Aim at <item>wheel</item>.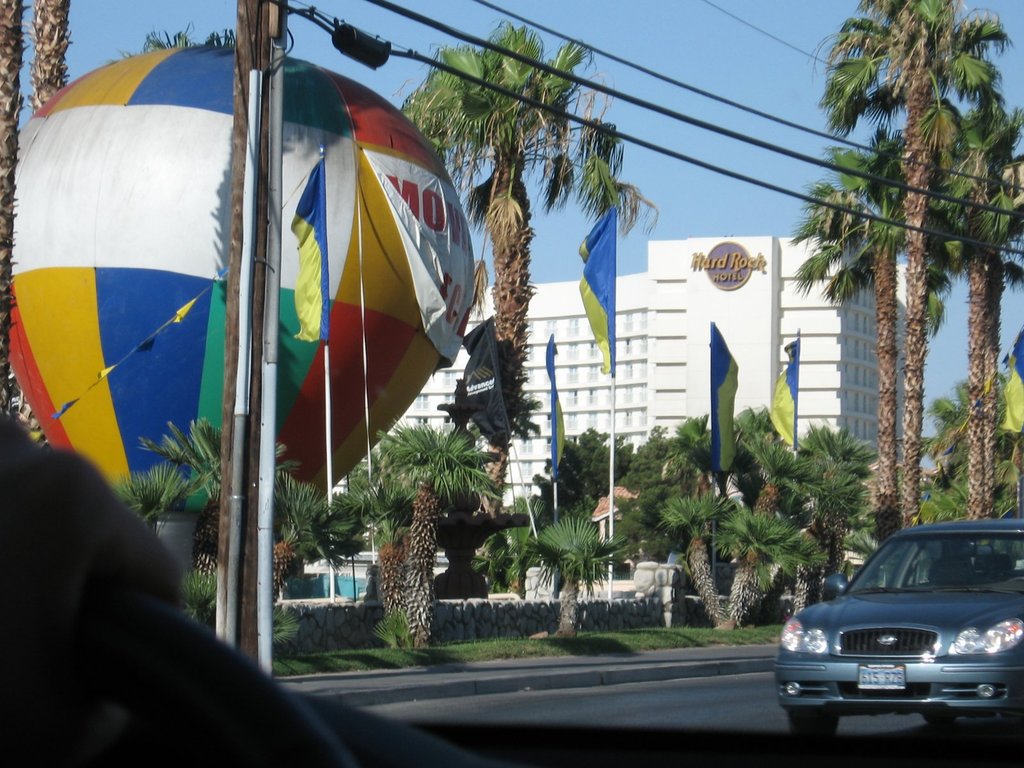
Aimed at bbox=[925, 712, 957, 726].
